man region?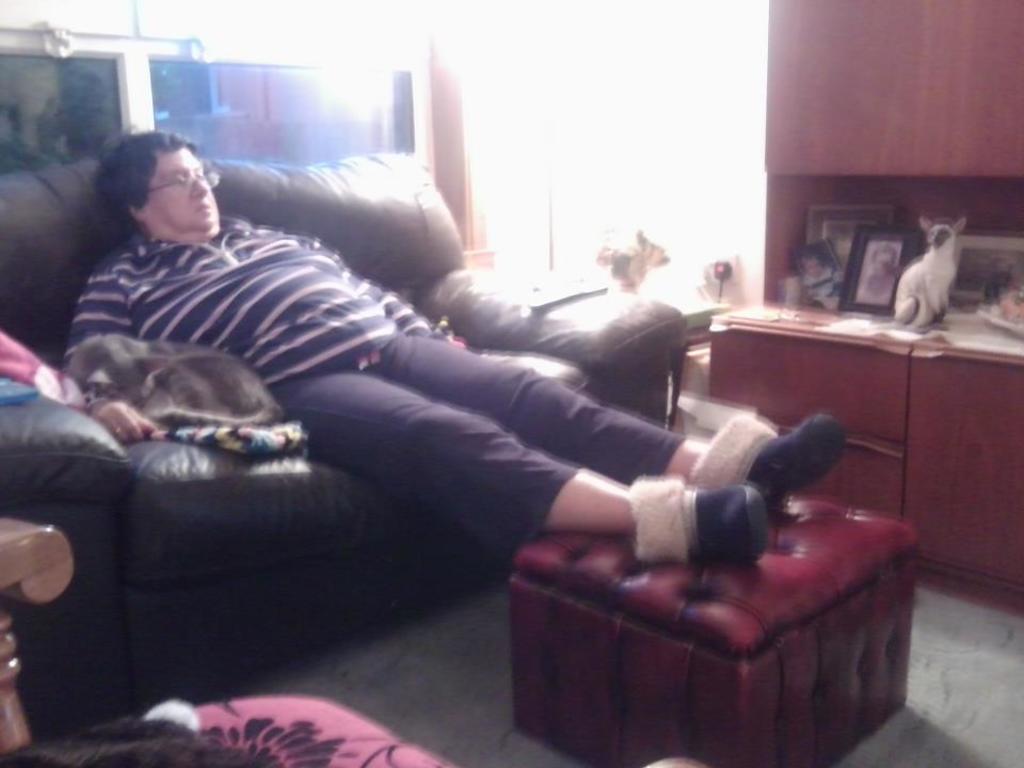
{"left": 58, "top": 122, "right": 852, "bottom": 585}
